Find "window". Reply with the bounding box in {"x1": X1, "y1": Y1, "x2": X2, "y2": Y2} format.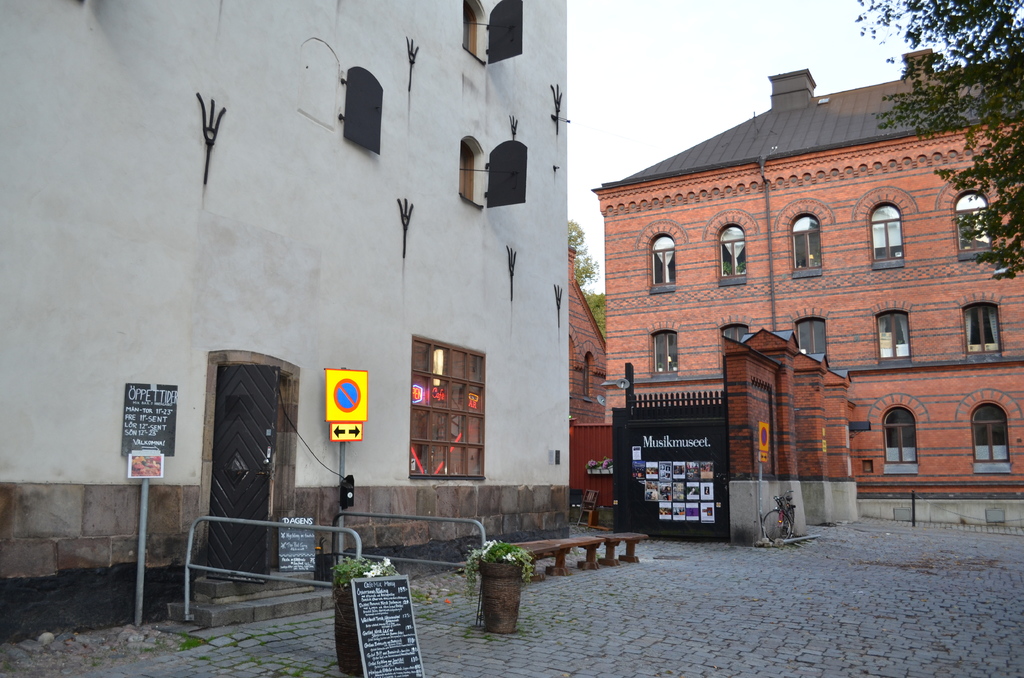
{"x1": 648, "y1": 321, "x2": 680, "y2": 373}.
